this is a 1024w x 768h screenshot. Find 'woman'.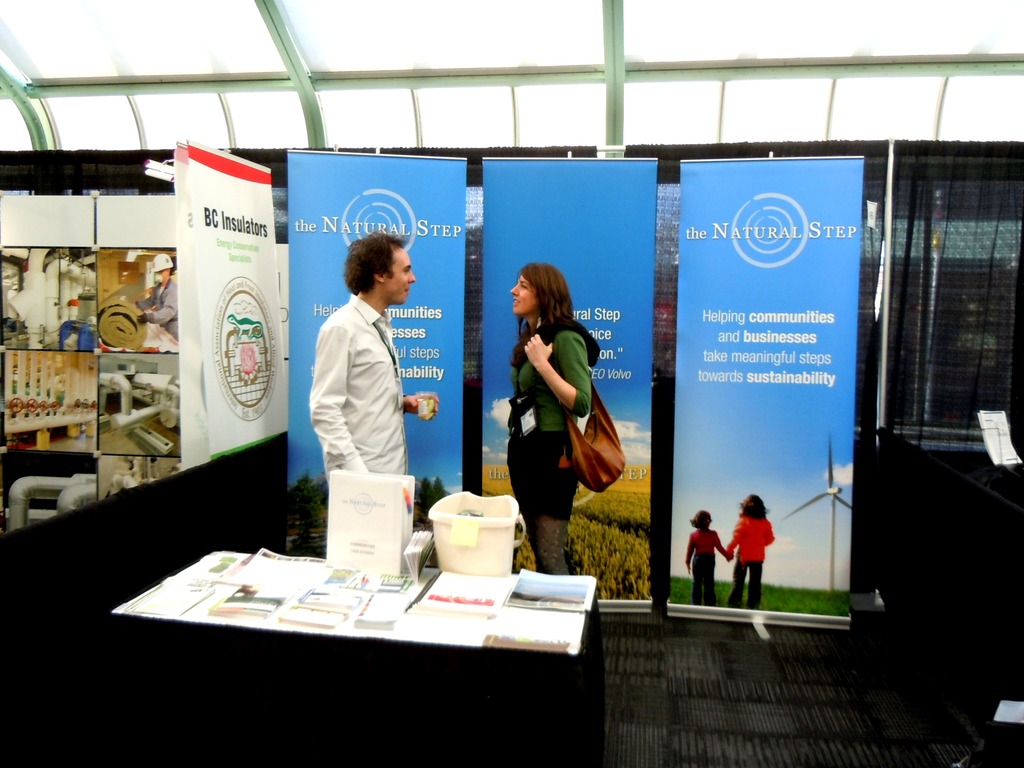
Bounding box: x1=505 y1=261 x2=618 y2=584.
